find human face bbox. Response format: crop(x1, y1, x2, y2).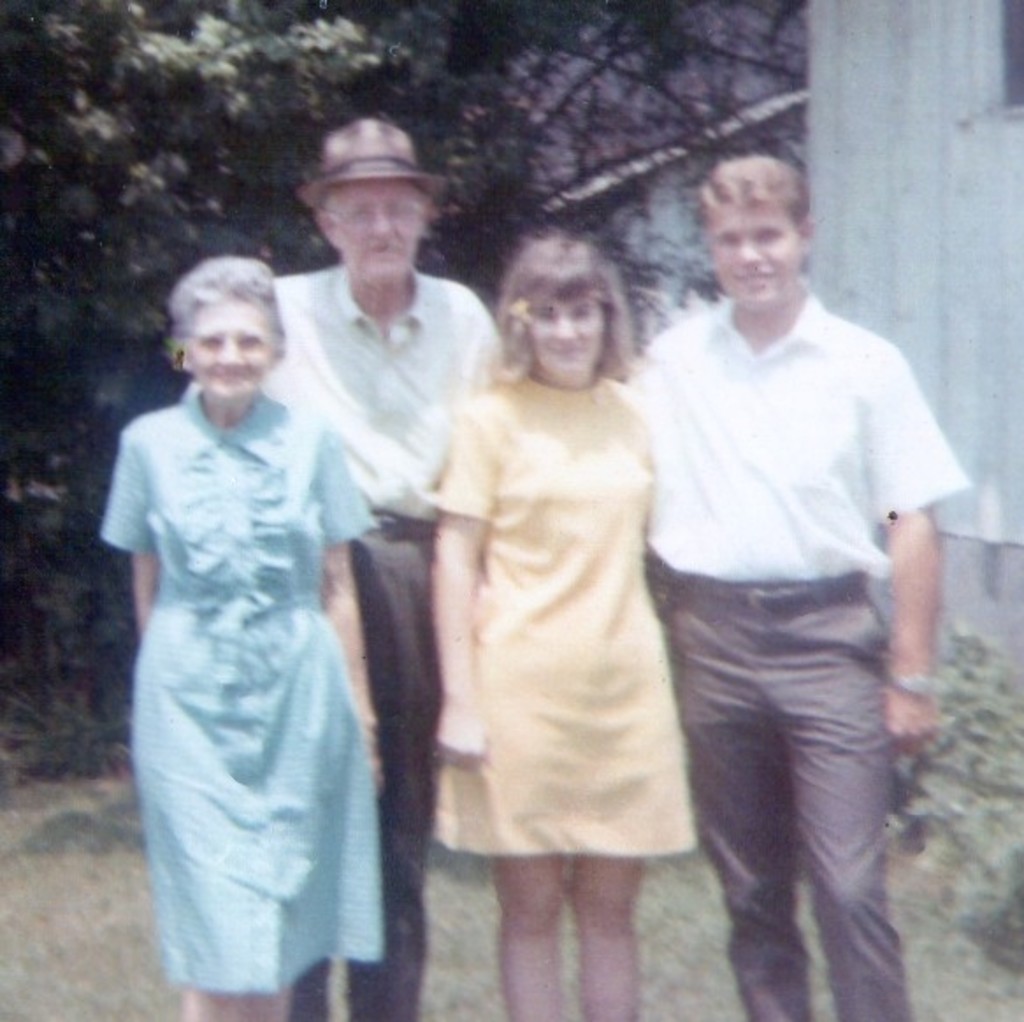
crop(706, 205, 808, 313).
